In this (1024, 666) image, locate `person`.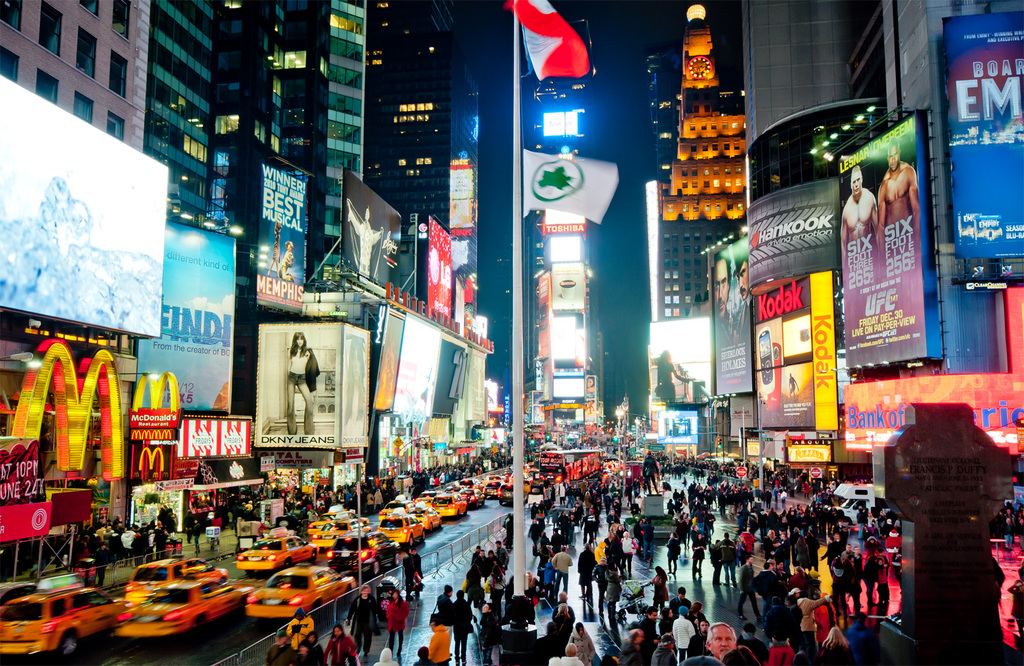
Bounding box: pyautogui.locateOnScreen(513, 582, 539, 630).
